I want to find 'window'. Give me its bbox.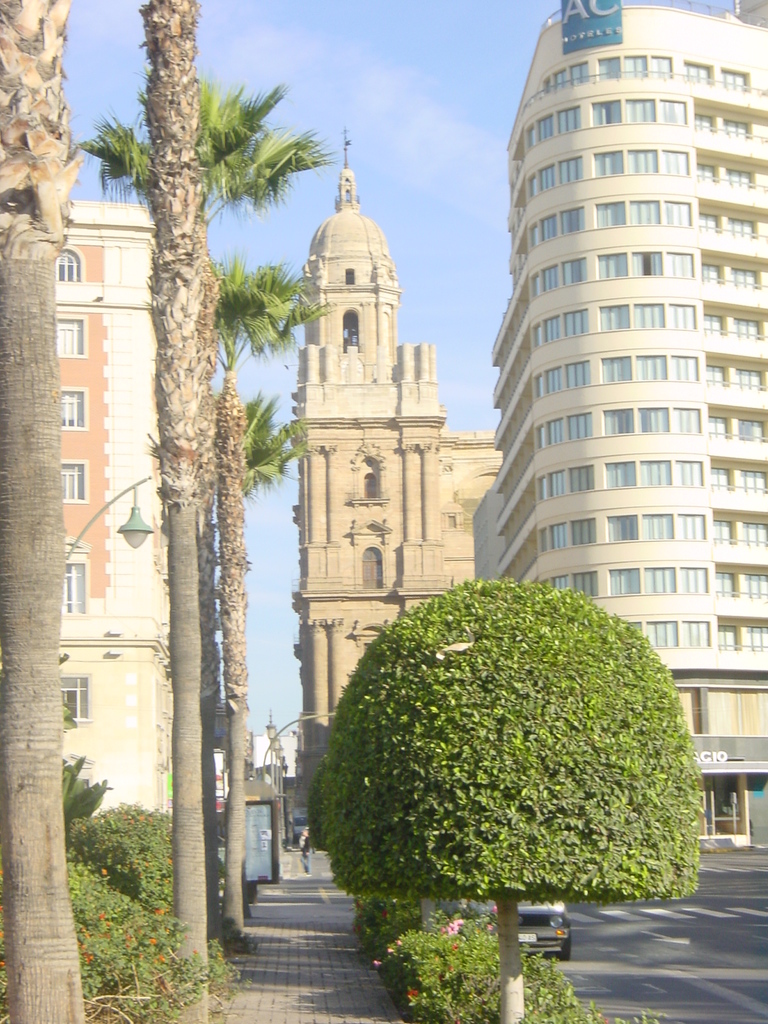
559 202 584 236.
